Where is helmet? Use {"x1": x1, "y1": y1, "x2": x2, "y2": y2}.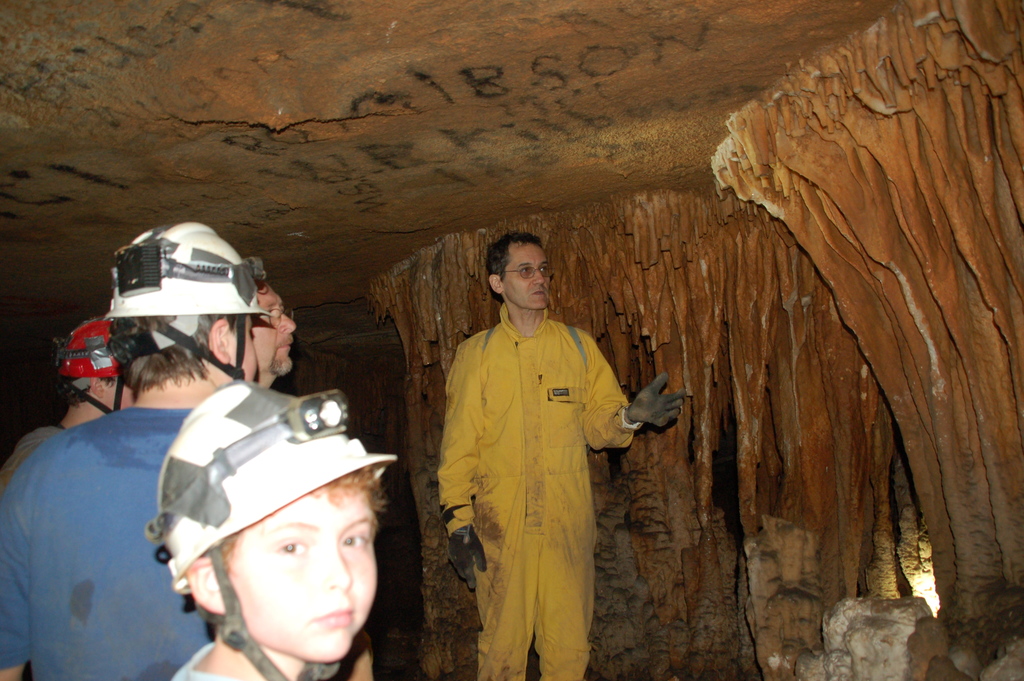
{"x1": 143, "y1": 375, "x2": 402, "y2": 680}.
